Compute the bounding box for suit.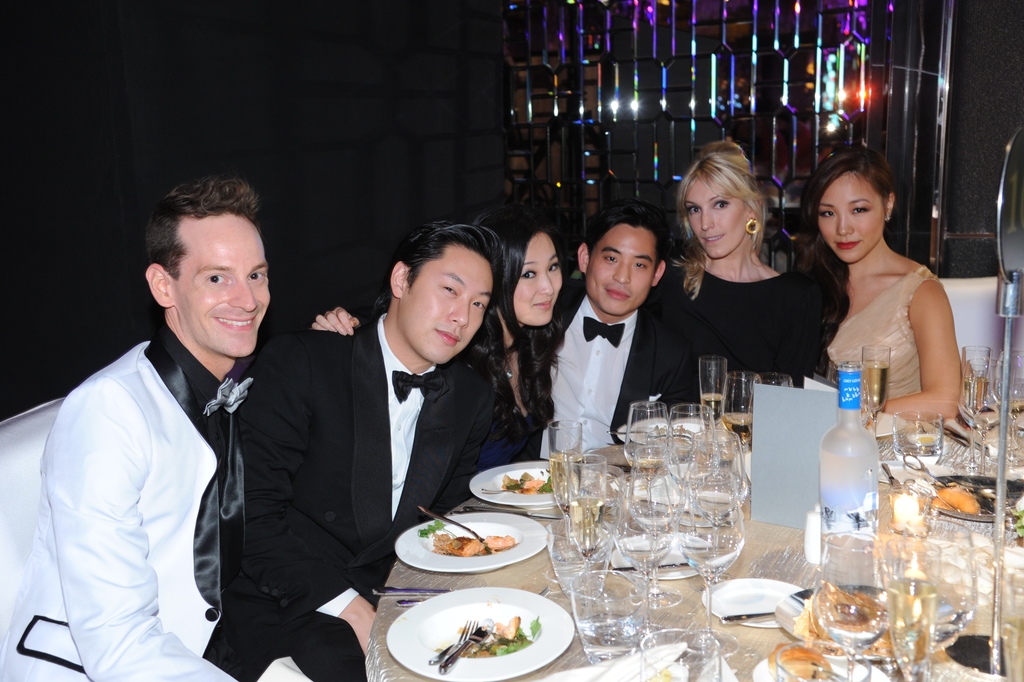
(227, 219, 515, 619).
